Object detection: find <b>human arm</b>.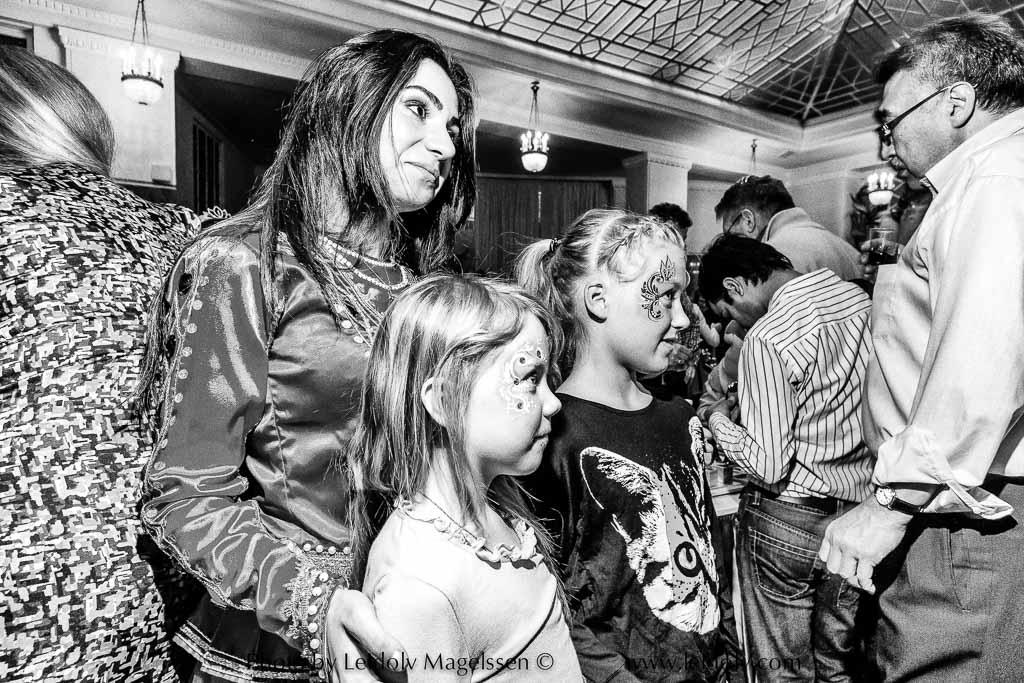
<bbox>144, 190, 246, 365</bbox>.
